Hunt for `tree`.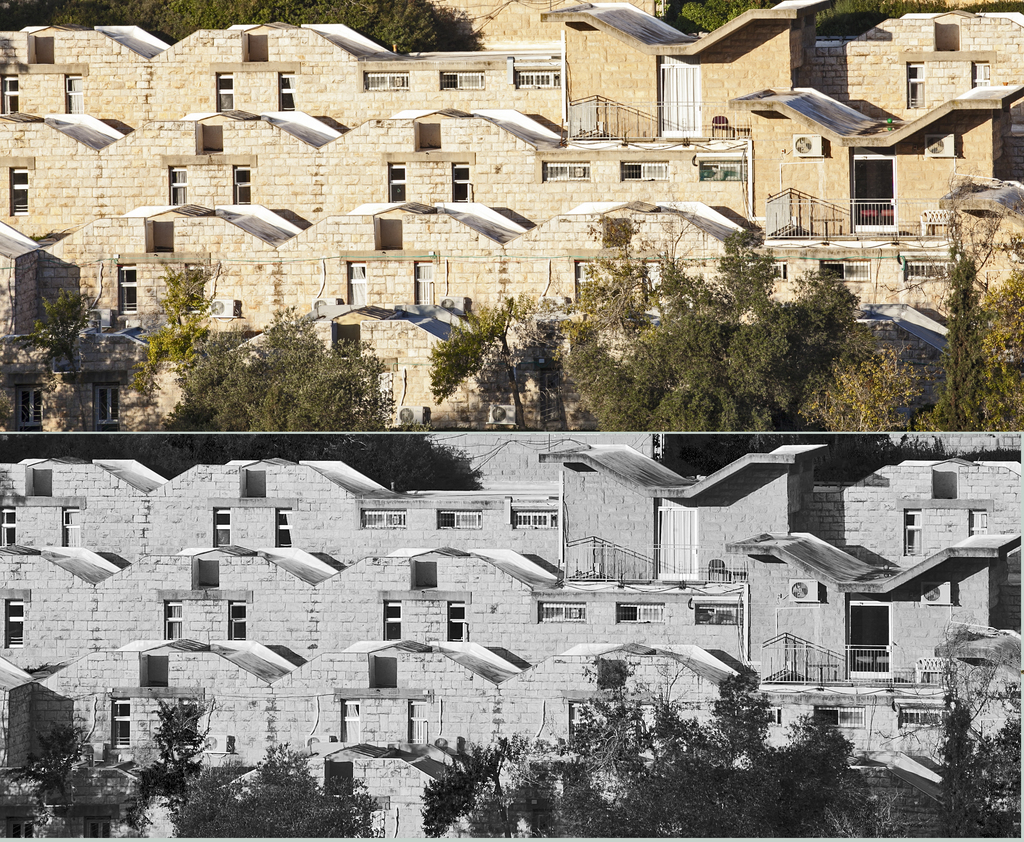
Hunted down at bbox=[923, 694, 1023, 832].
